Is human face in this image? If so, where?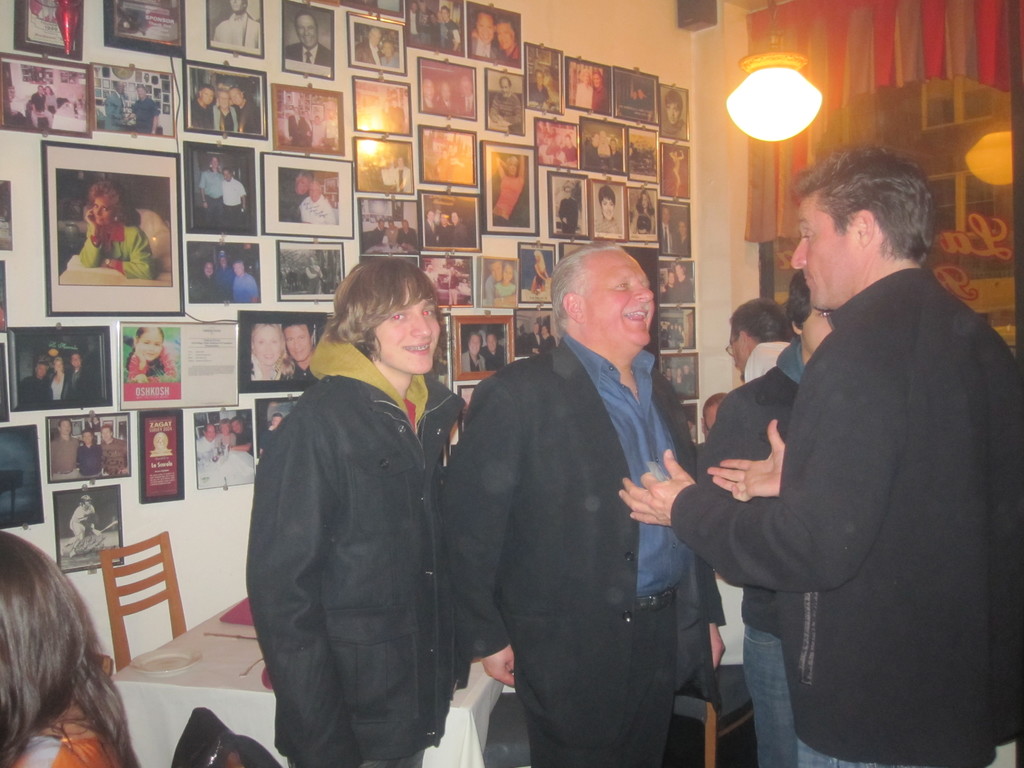
Yes, at crop(135, 91, 146, 99).
